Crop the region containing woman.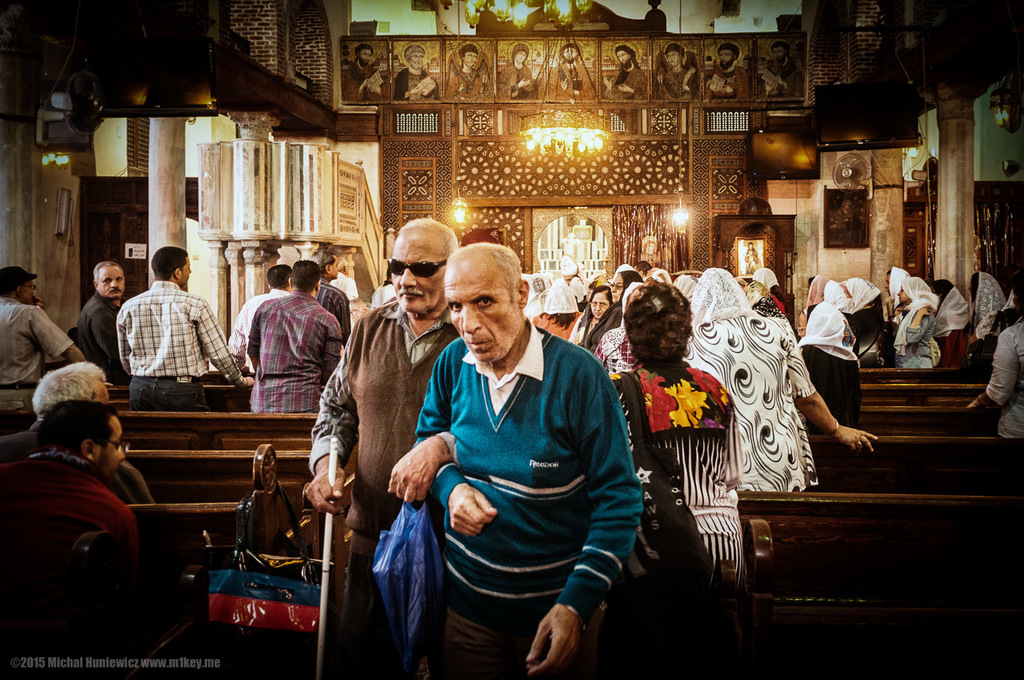
Crop region: x1=582 y1=270 x2=646 y2=355.
